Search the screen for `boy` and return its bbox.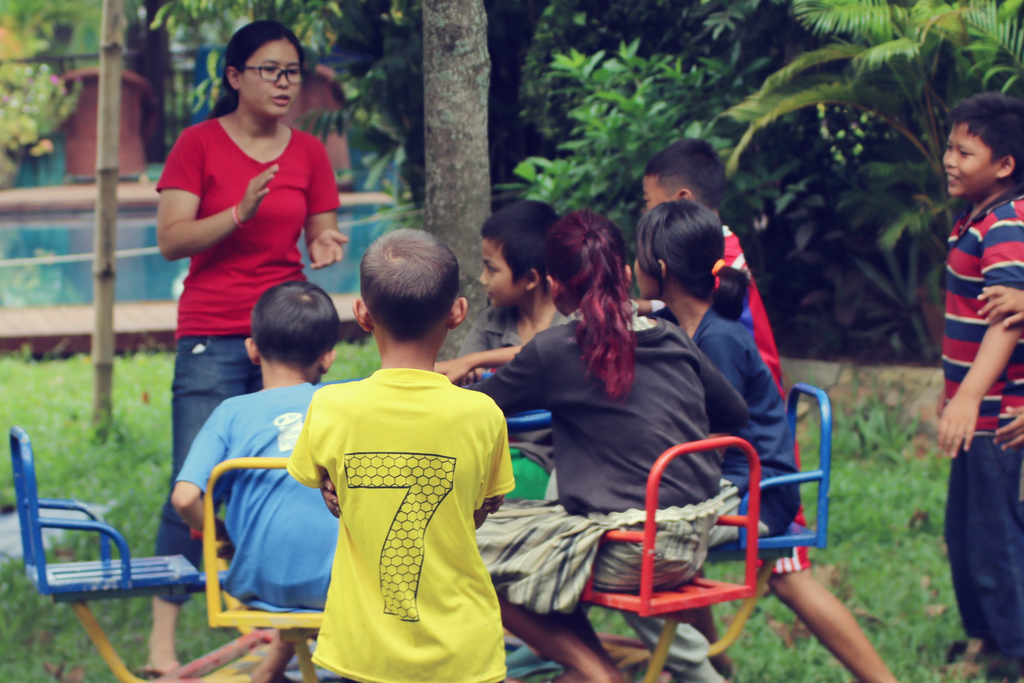
Found: locate(637, 135, 906, 682).
